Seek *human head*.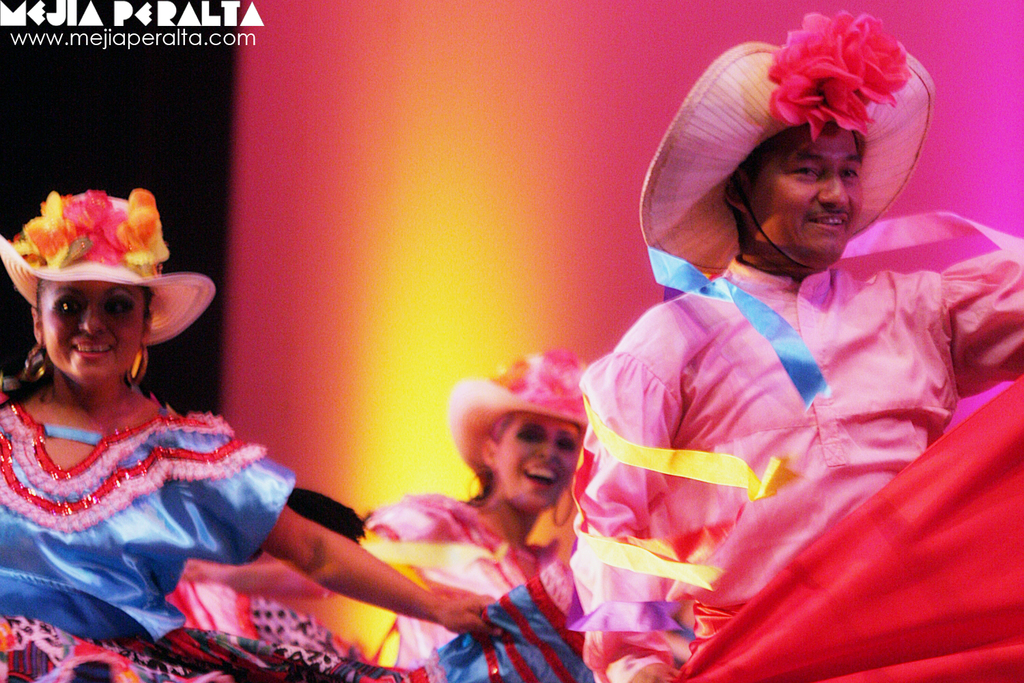
{"x1": 31, "y1": 281, "x2": 154, "y2": 389}.
